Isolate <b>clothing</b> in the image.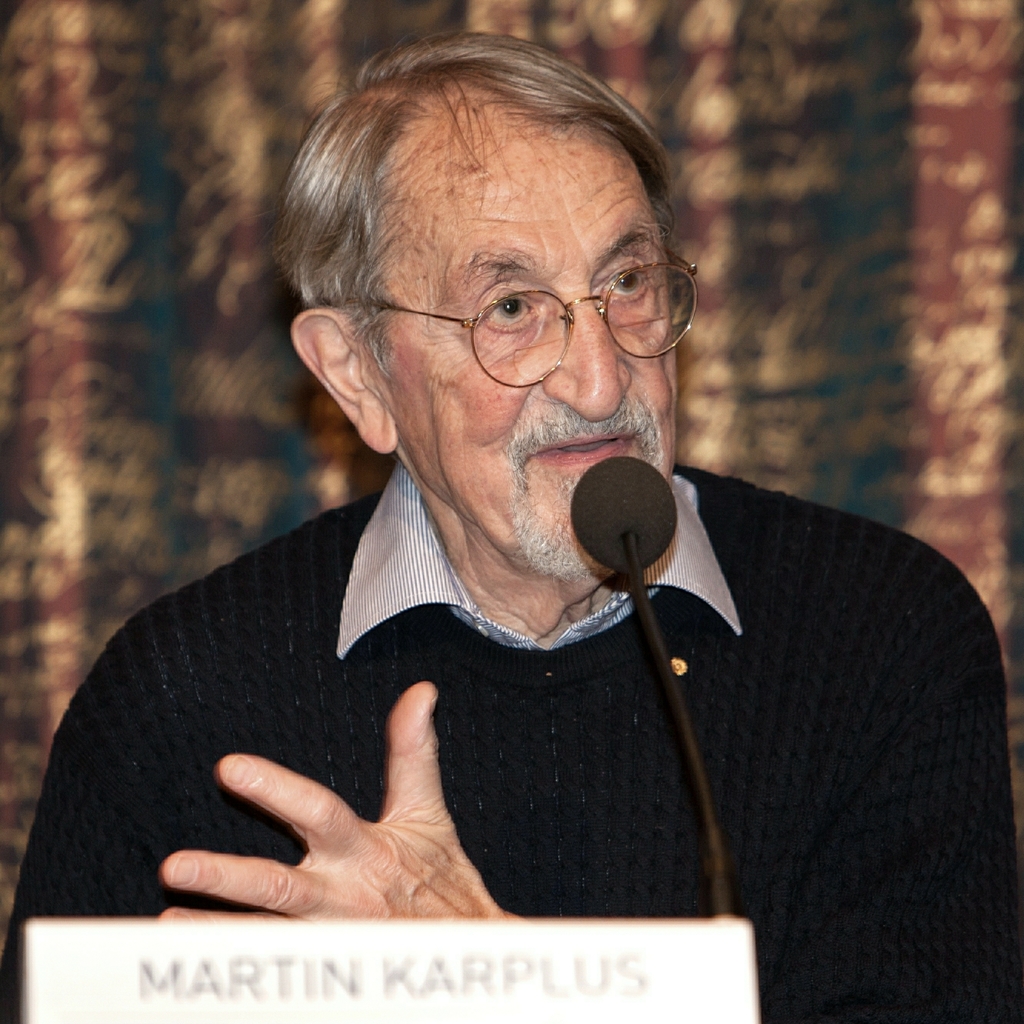
Isolated region: <bbox>168, 457, 950, 960</bbox>.
